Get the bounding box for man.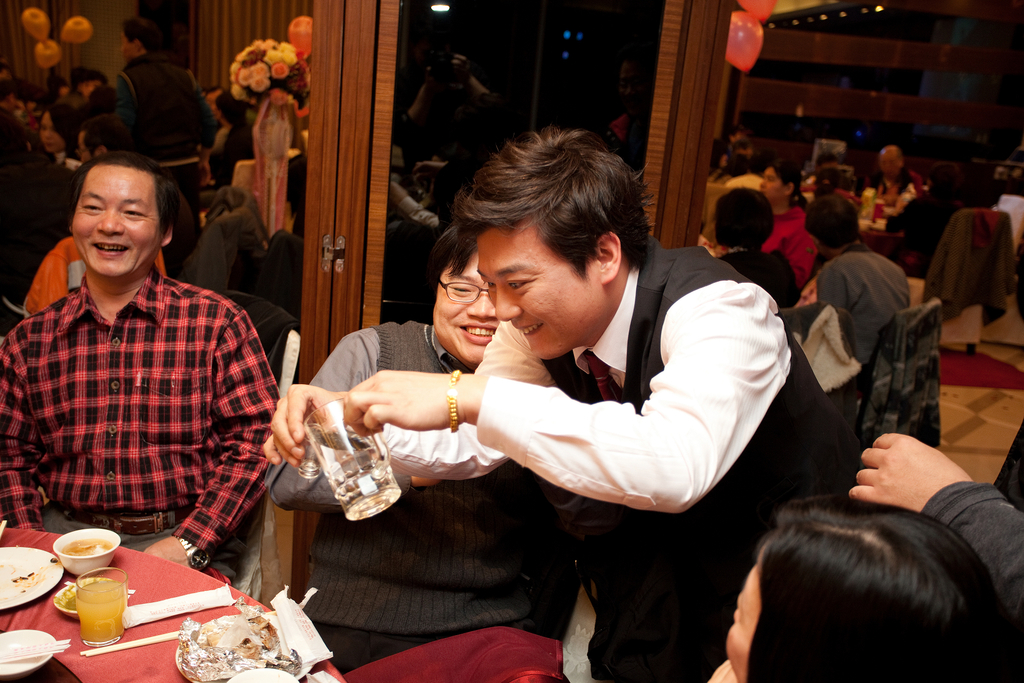
252:133:860:682.
